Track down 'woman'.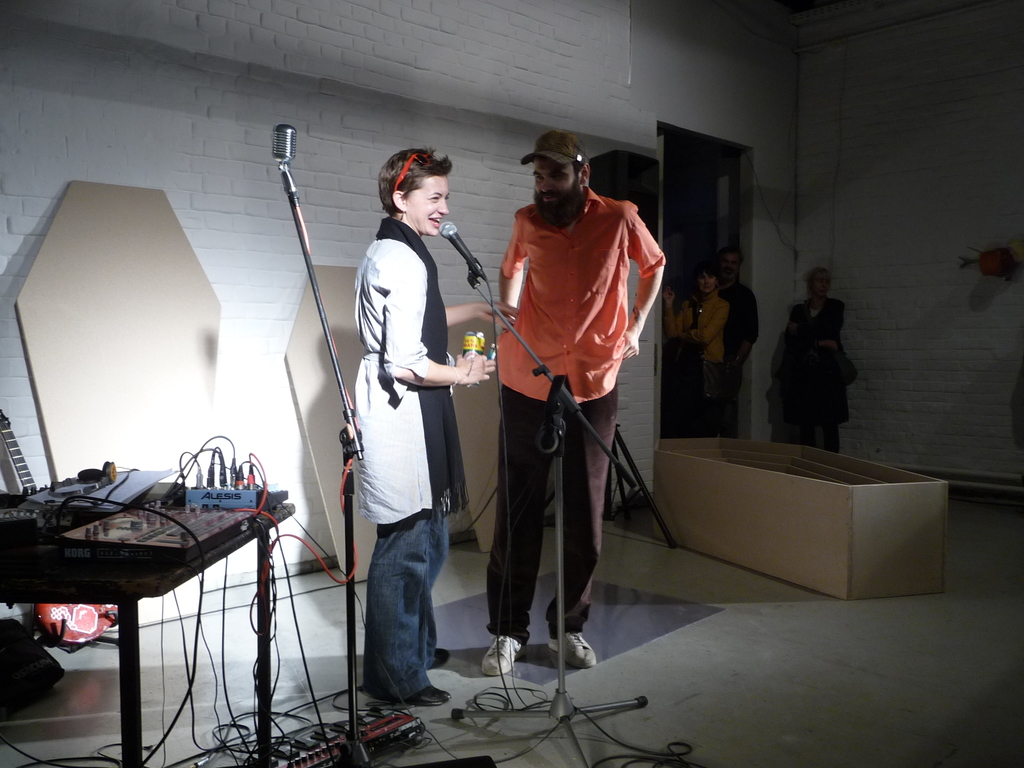
Tracked to {"x1": 662, "y1": 260, "x2": 730, "y2": 438}.
